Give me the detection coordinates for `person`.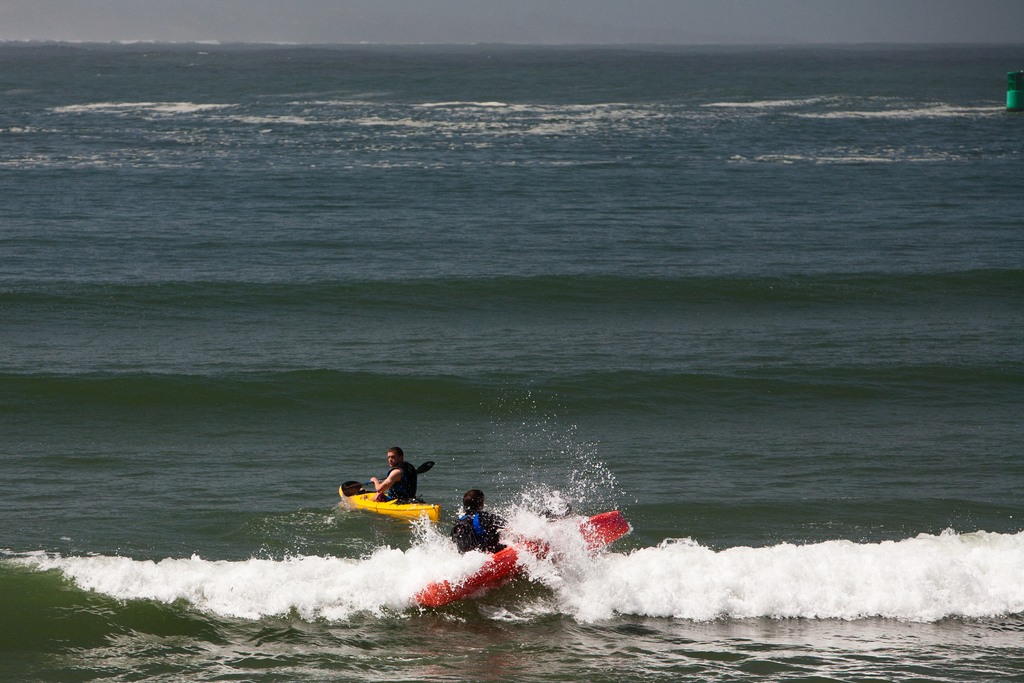
Rect(449, 482, 509, 553).
